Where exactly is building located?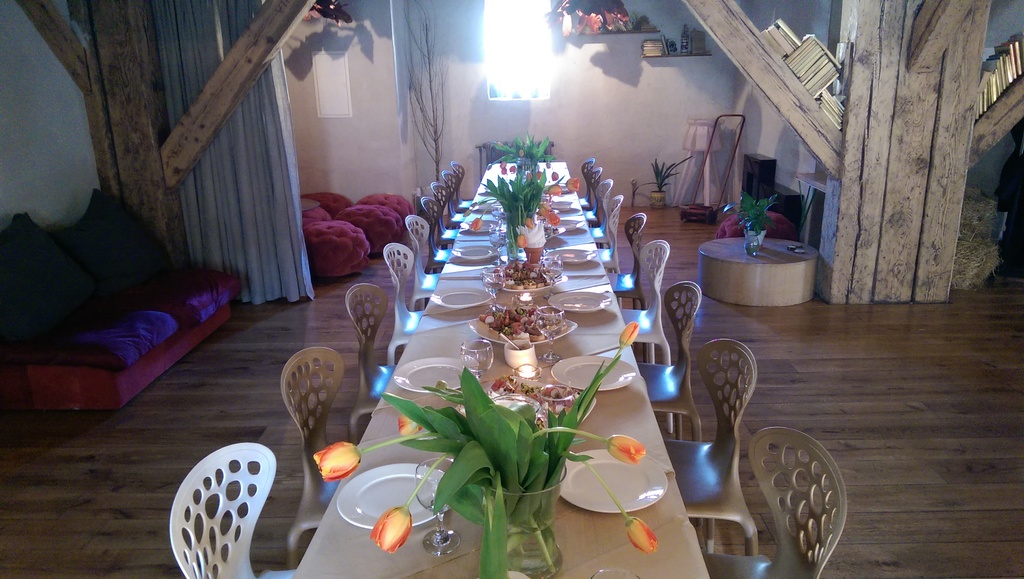
Its bounding box is x1=0 y1=0 x2=1023 y2=578.
